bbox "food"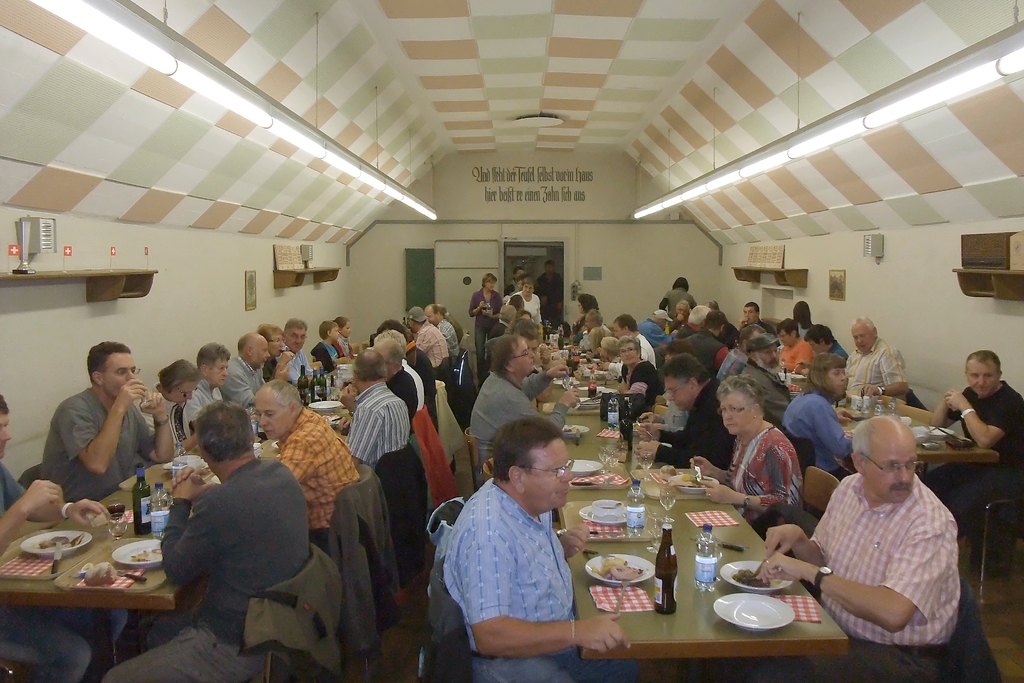
bbox=(589, 554, 644, 583)
